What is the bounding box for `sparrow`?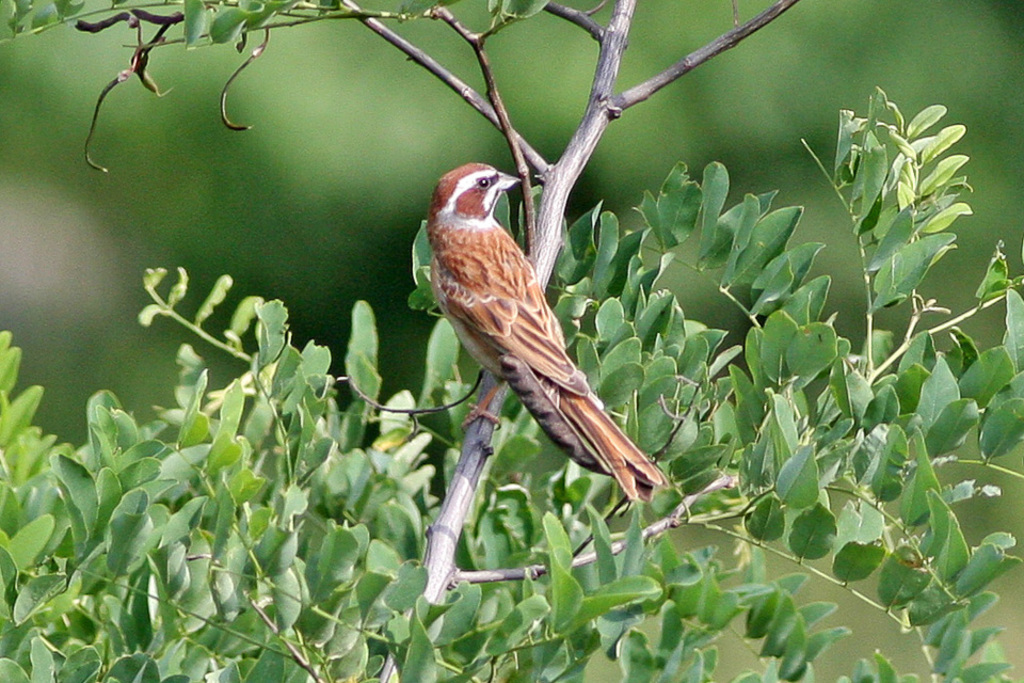
[405, 162, 655, 506].
